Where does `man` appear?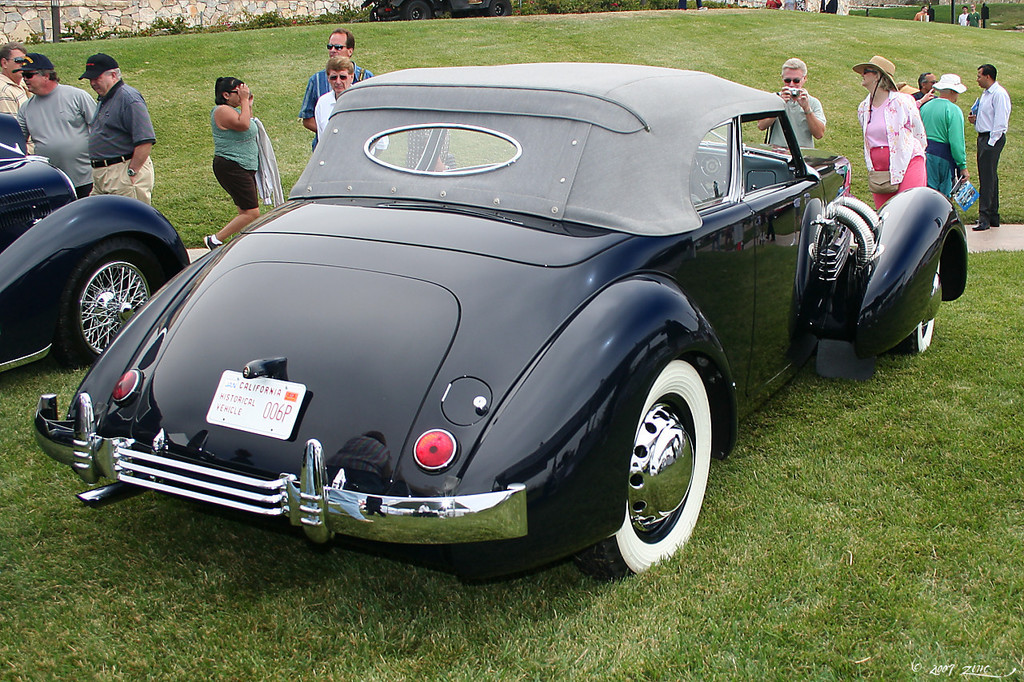
Appears at left=959, top=8, right=967, bottom=25.
